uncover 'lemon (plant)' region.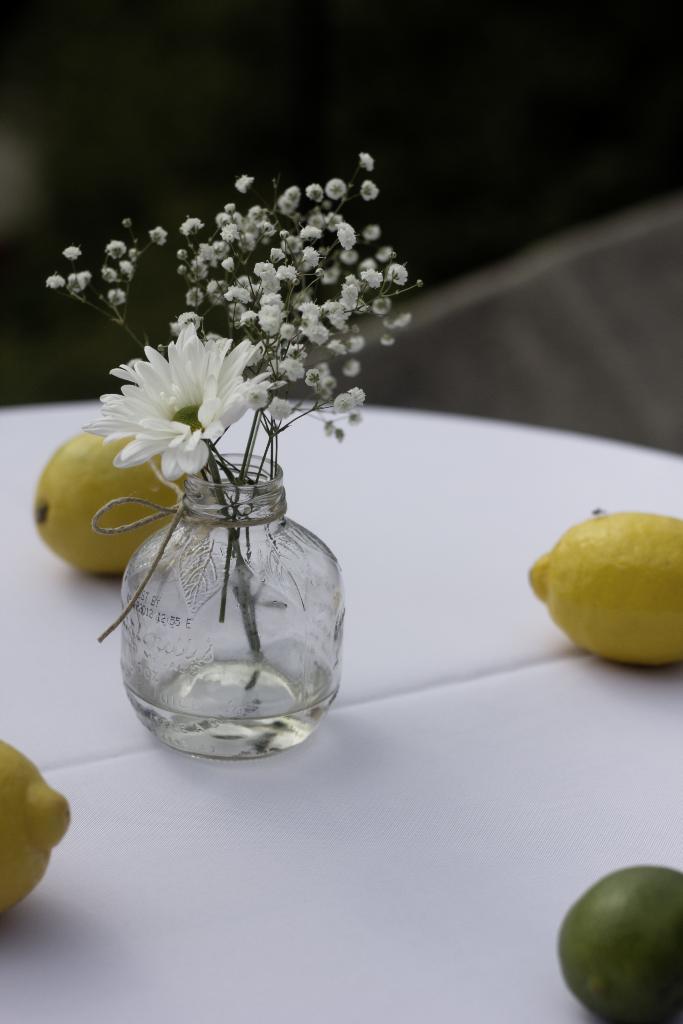
Uncovered: [2, 741, 70, 920].
